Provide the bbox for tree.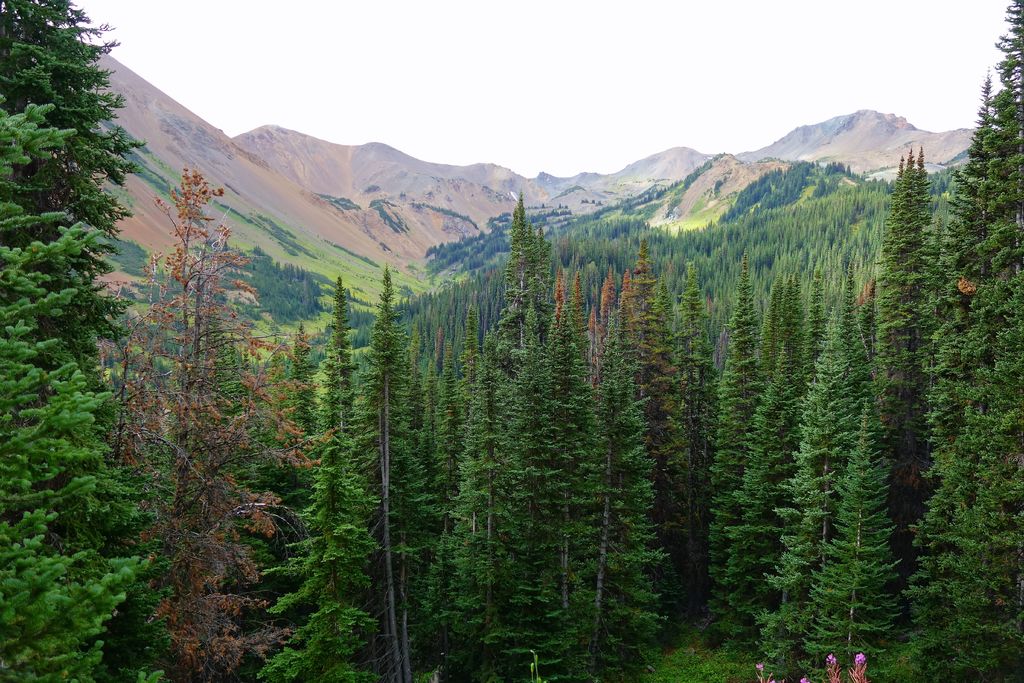
l=605, t=259, r=653, b=682.
